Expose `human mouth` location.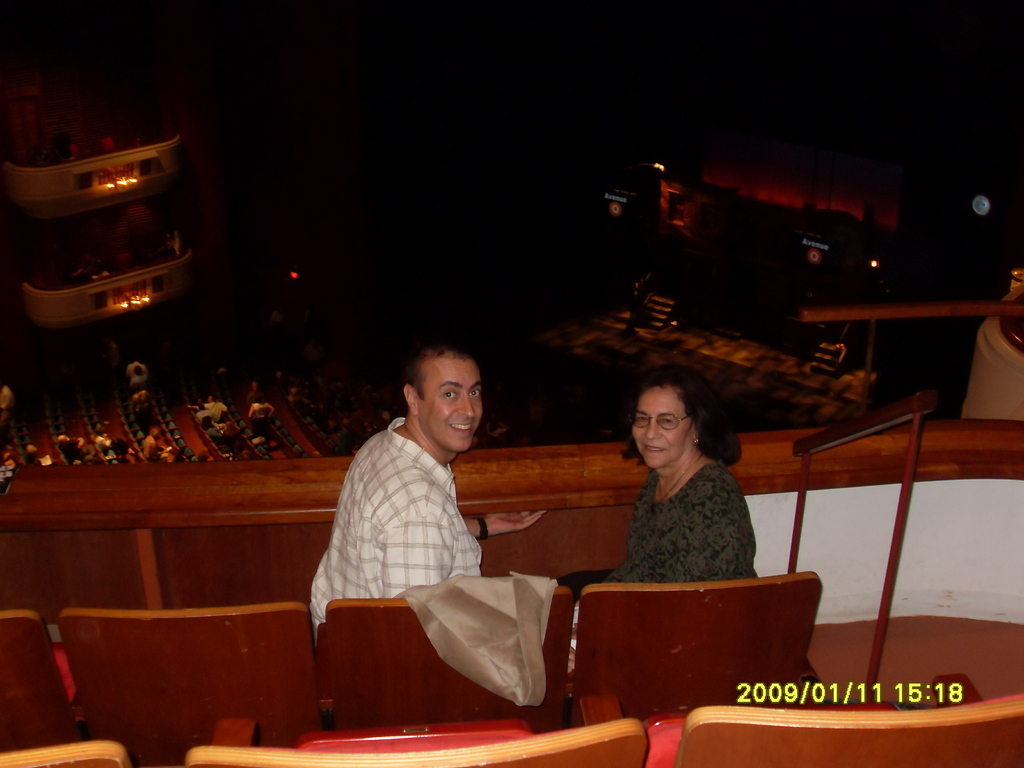
Exposed at bbox(451, 420, 472, 428).
